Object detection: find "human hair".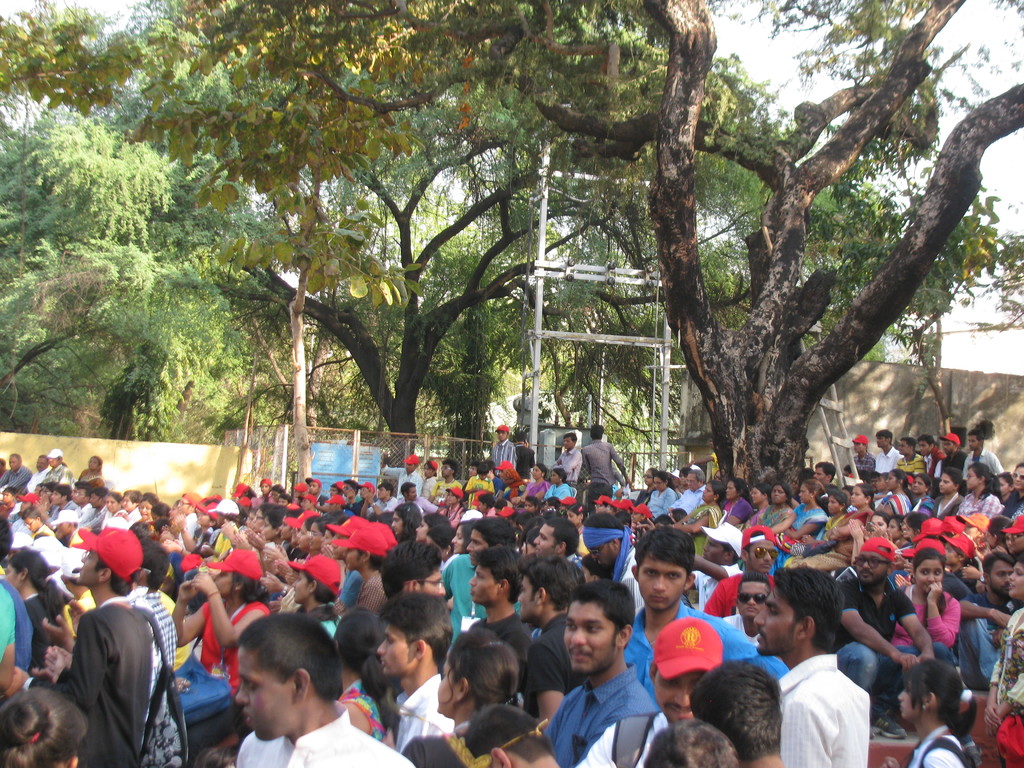
box(107, 491, 122, 504).
